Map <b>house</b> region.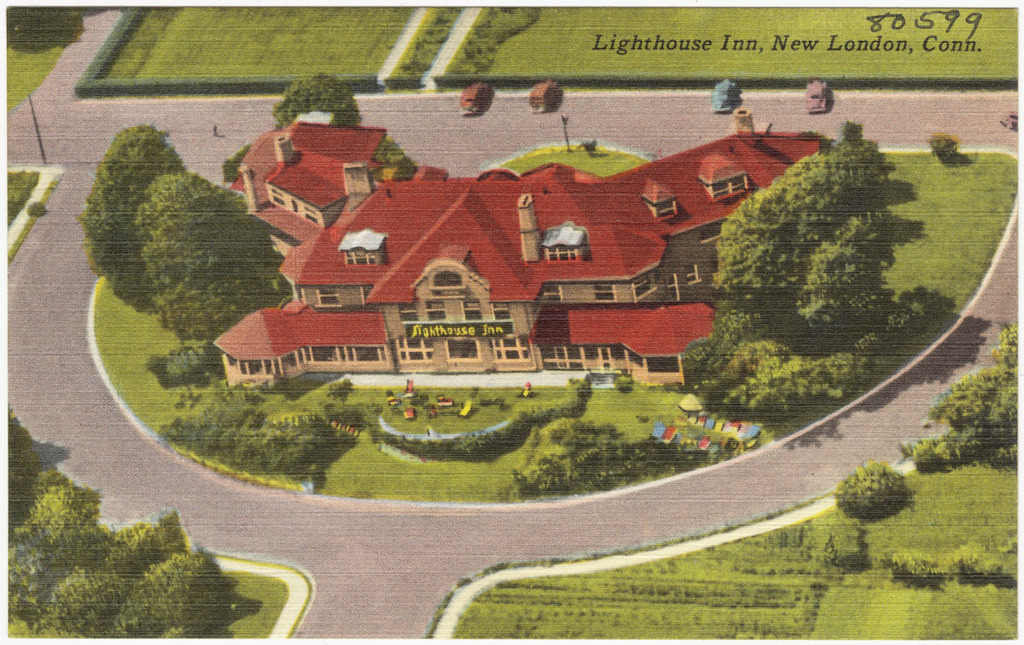
Mapped to 232/84/912/388.
